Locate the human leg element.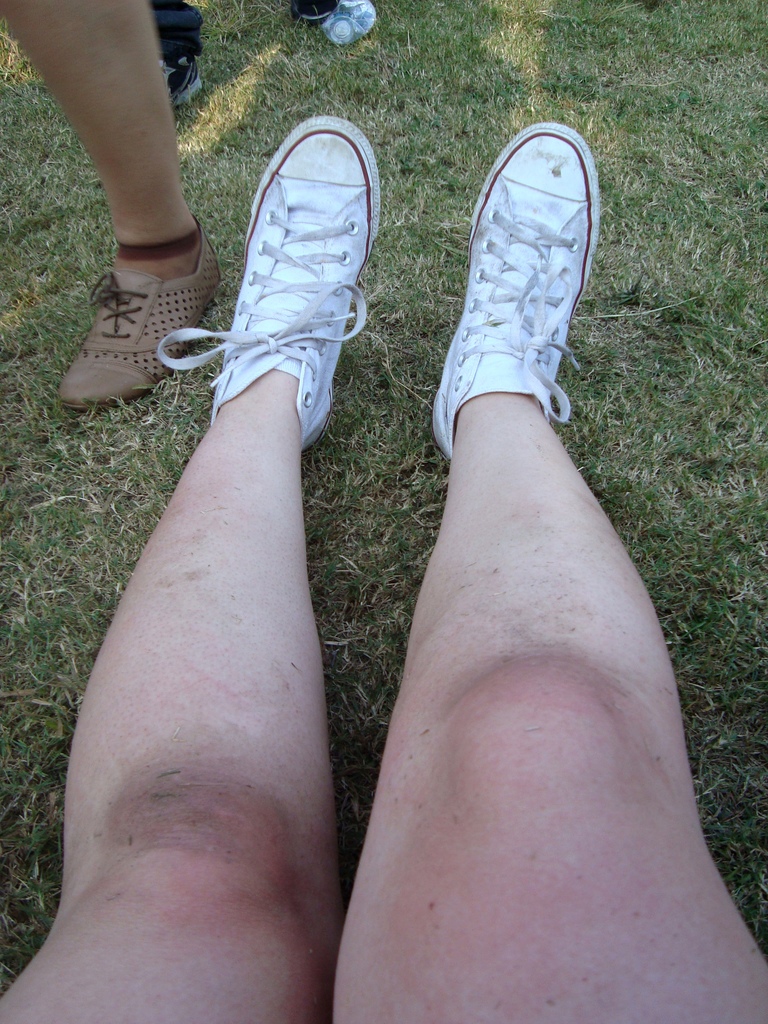
Element bbox: (0, 116, 381, 1023).
